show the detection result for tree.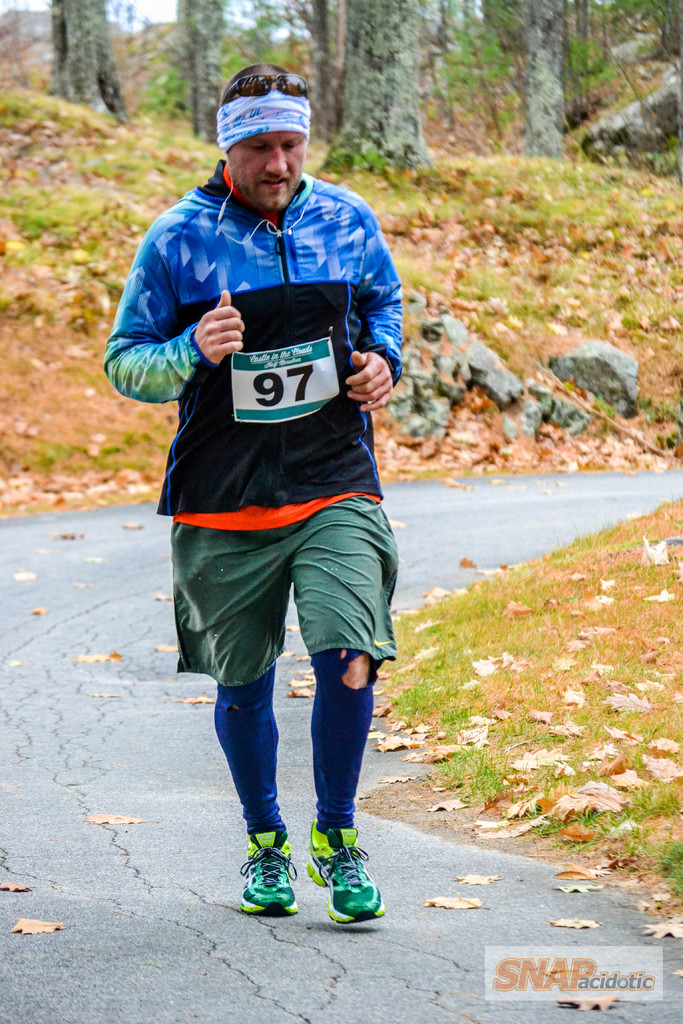
locate(288, 0, 337, 125).
